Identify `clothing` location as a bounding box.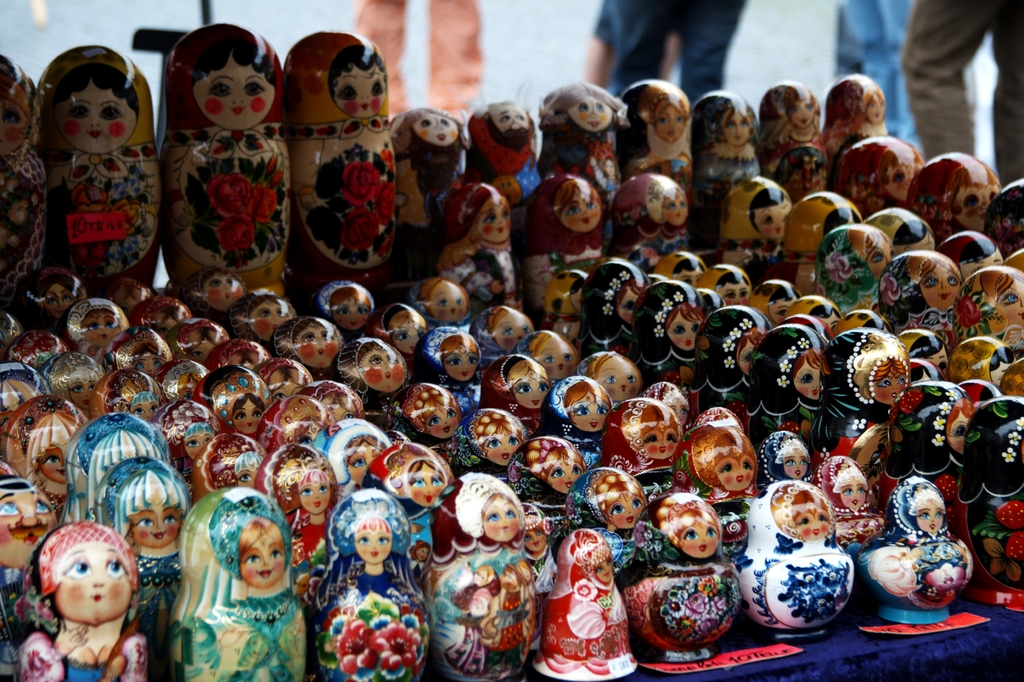
x1=357, y1=0, x2=479, y2=126.
